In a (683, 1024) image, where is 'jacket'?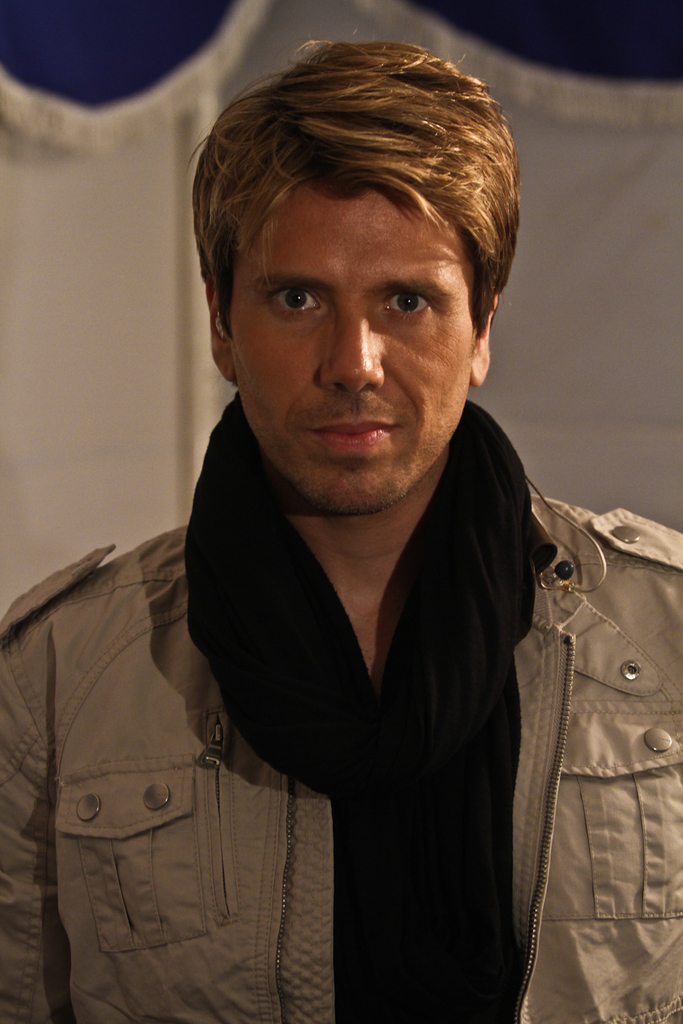
[0, 485, 682, 1023].
